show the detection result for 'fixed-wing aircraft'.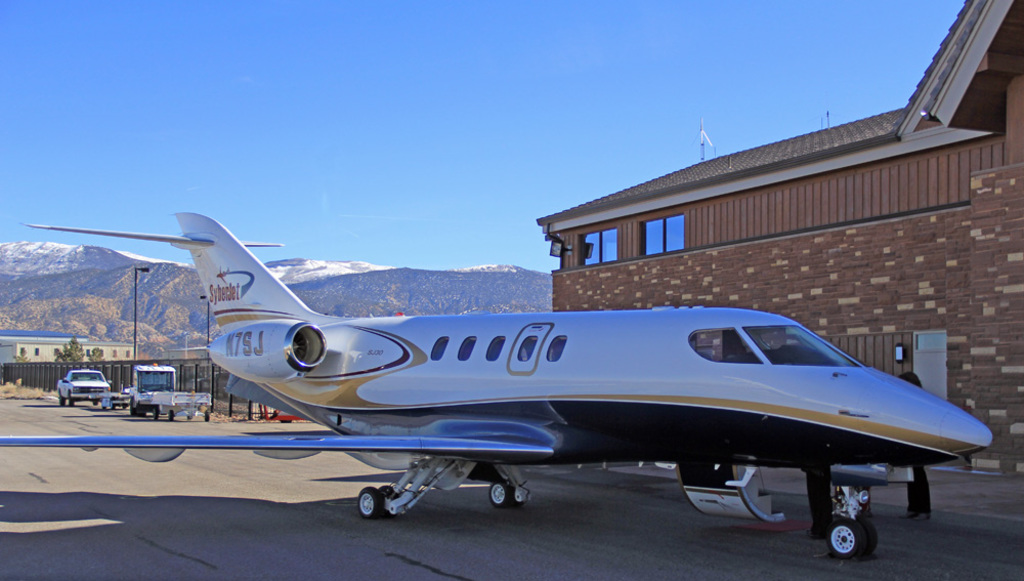
[x1=0, y1=209, x2=994, y2=563].
